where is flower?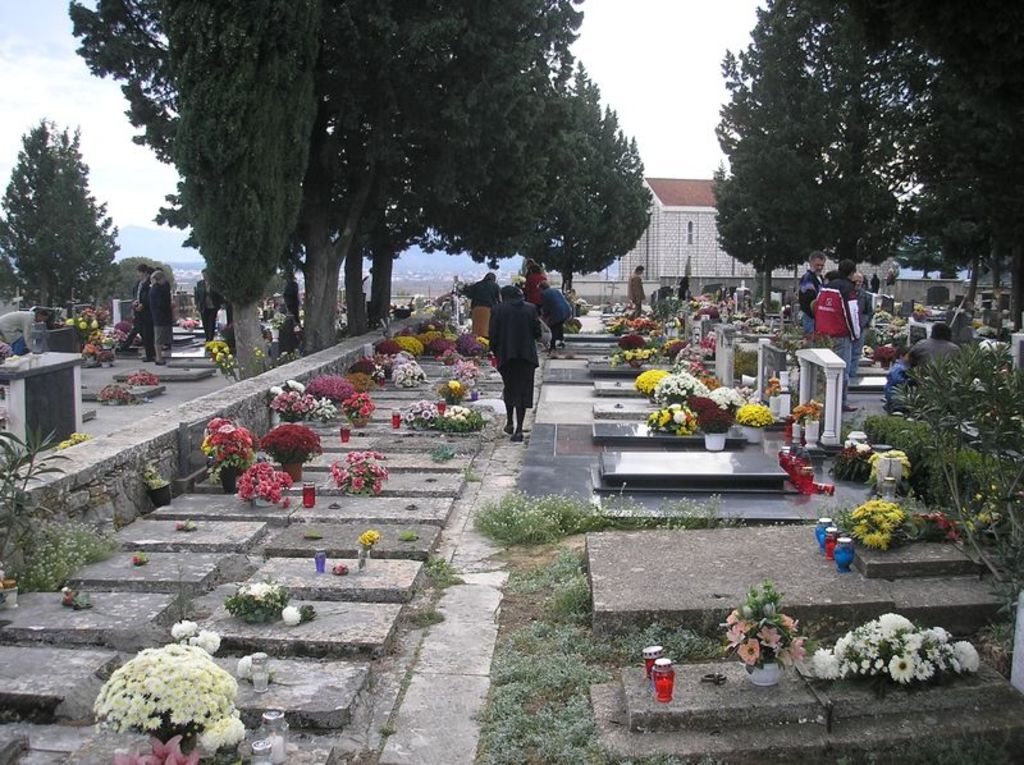
left=452, top=334, right=477, bottom=351.
